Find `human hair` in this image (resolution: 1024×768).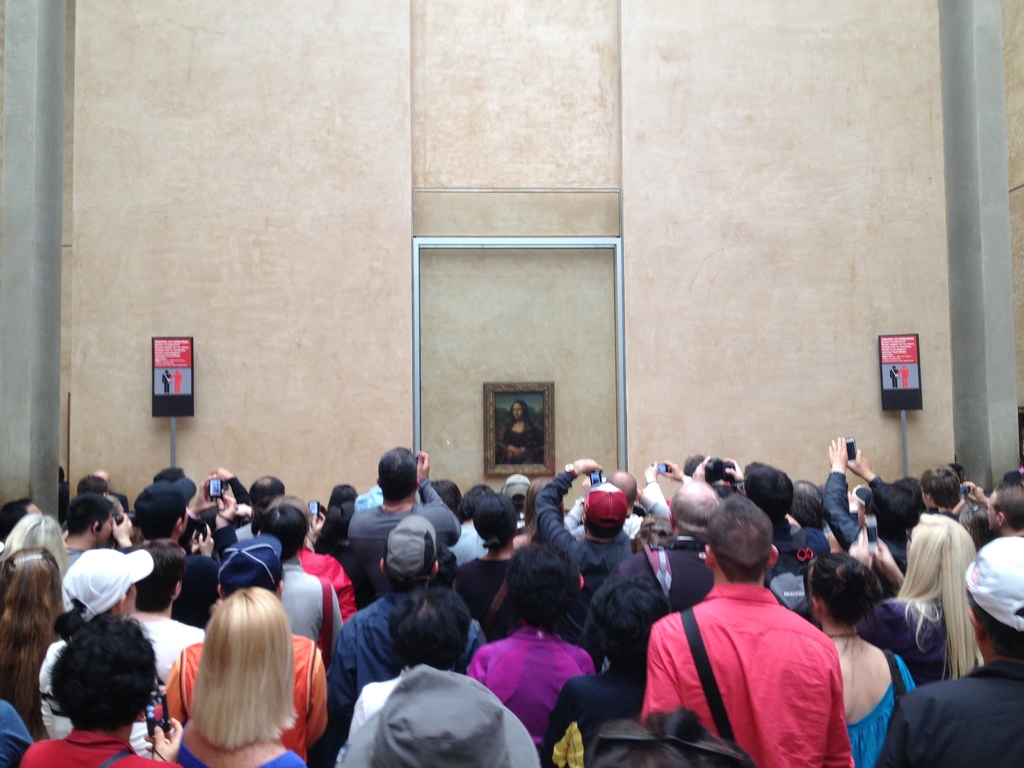
151/467/188/484.
